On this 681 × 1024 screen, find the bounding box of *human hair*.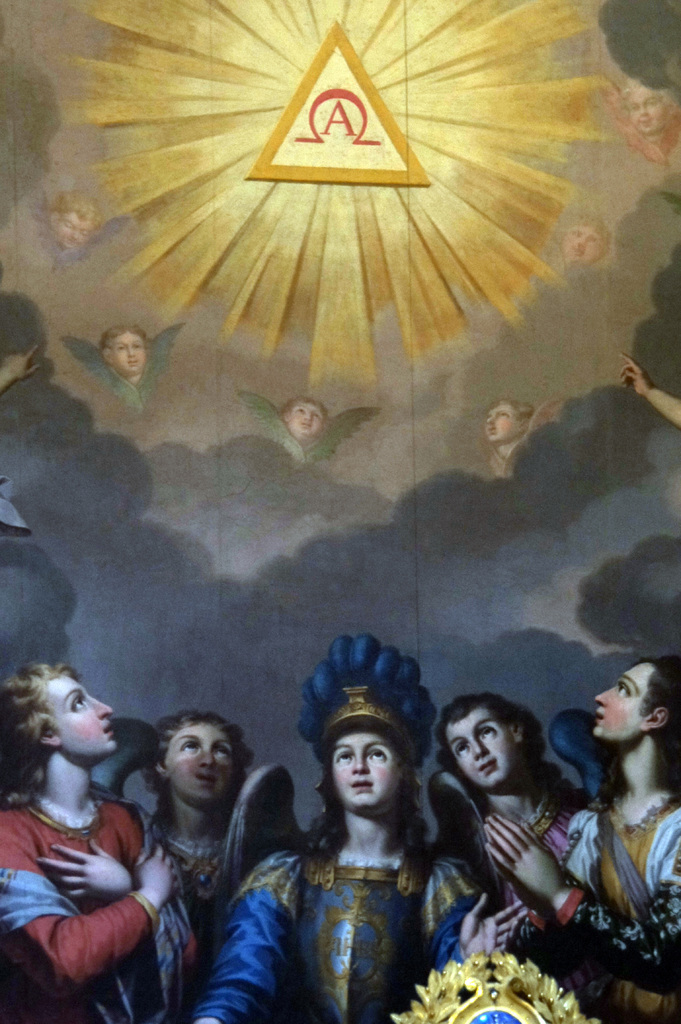
Bounding box: {"x1": 622, "y1": 64, "x2": 680, "y2": 115}.
